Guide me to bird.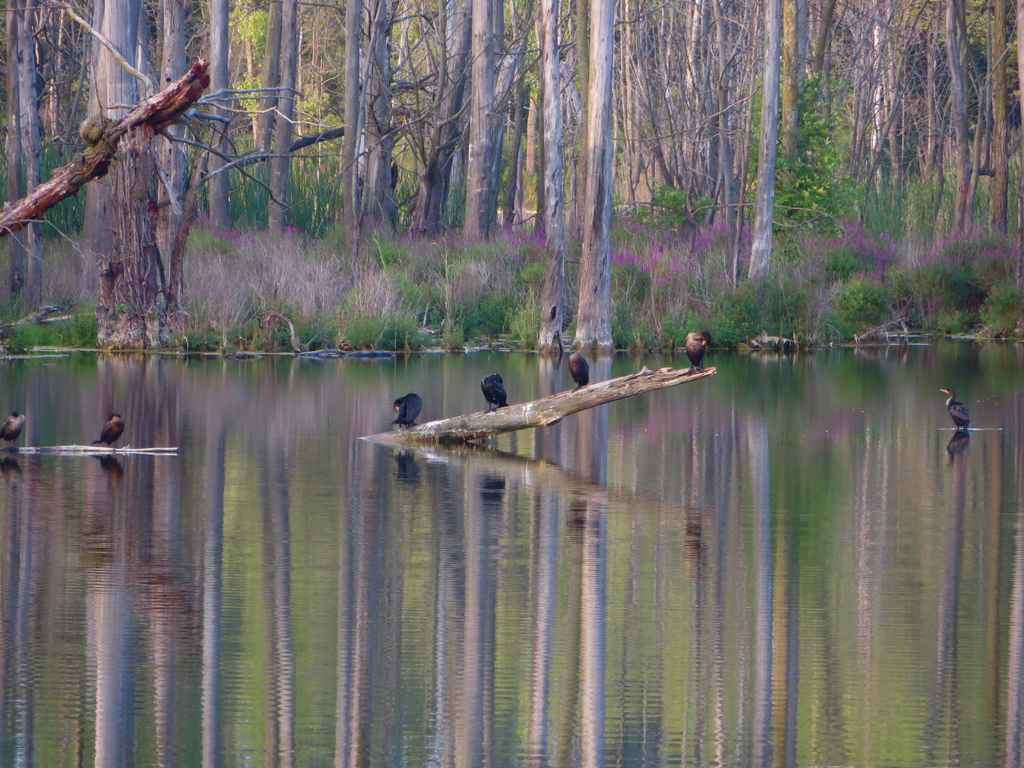
Guidance: [x1=934, y1=379, x2=970, y2=431].
